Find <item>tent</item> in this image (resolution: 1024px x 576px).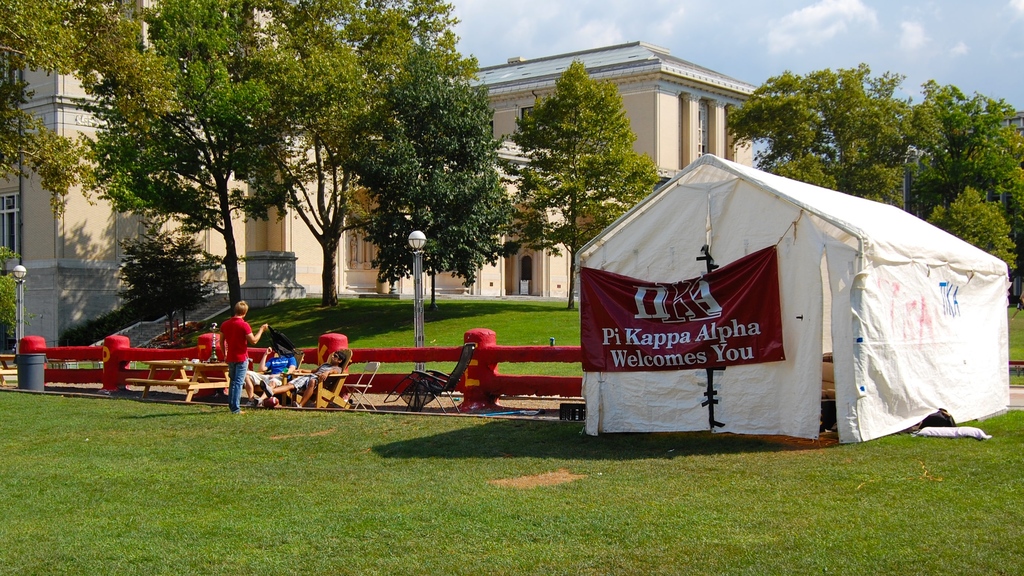
572, 149, 1012, 445.
